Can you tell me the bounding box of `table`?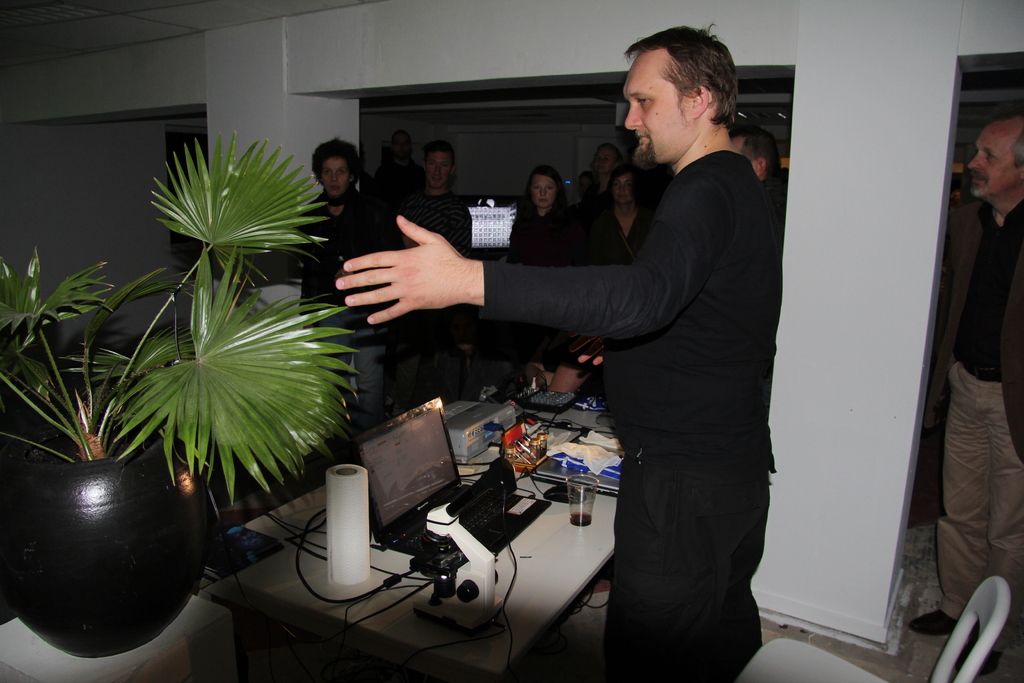
<bbox>310, 374, 656, 647</bbox>.
